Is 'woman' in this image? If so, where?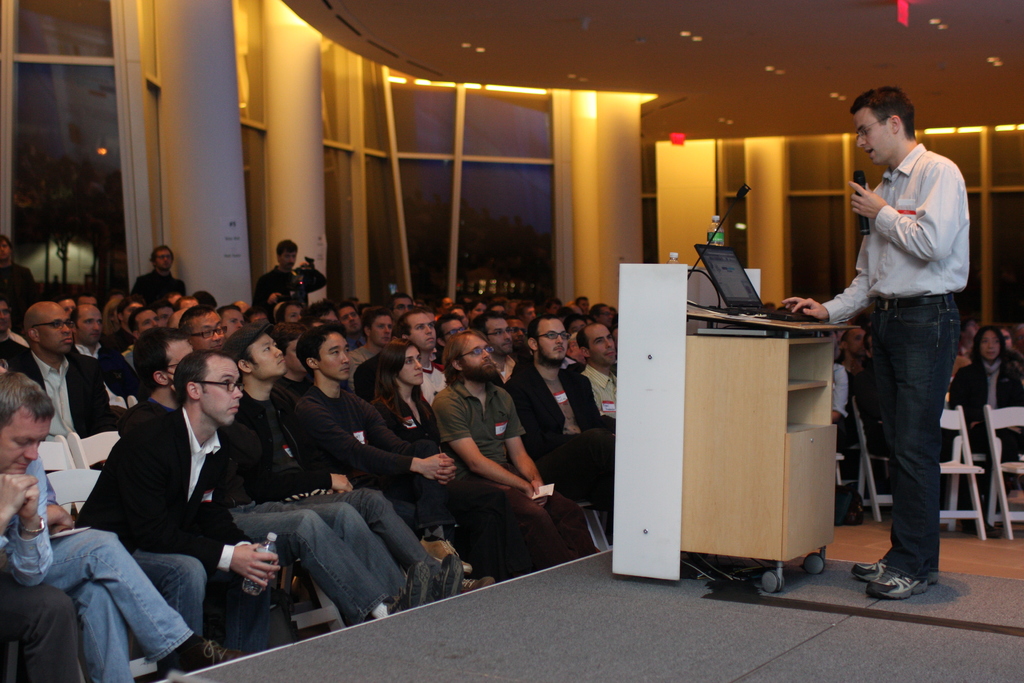
Yes, at x1=822, y1=94, x2=982, y2=591.
